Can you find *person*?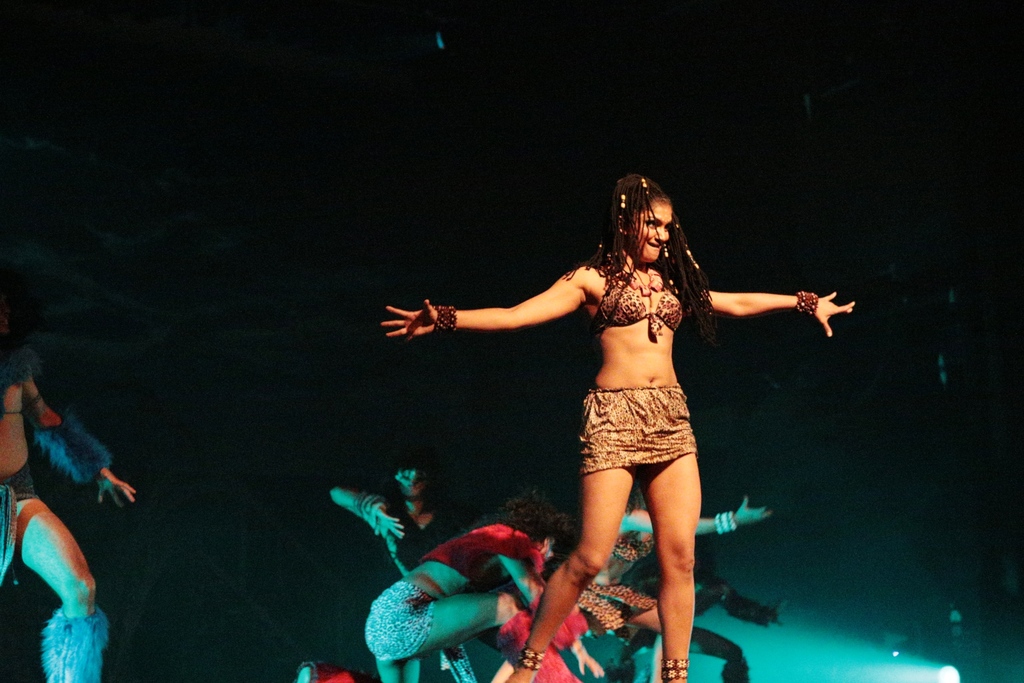
Yes, bounding box: (0,315,134,682).
